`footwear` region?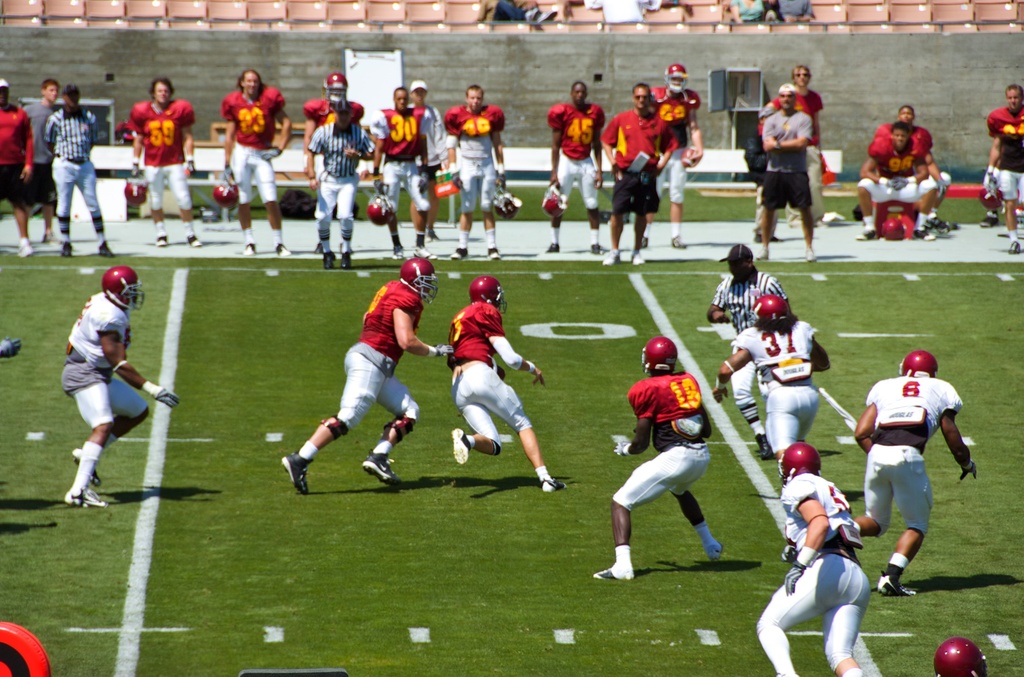
left=323, top=252, right=335, bottom=270
